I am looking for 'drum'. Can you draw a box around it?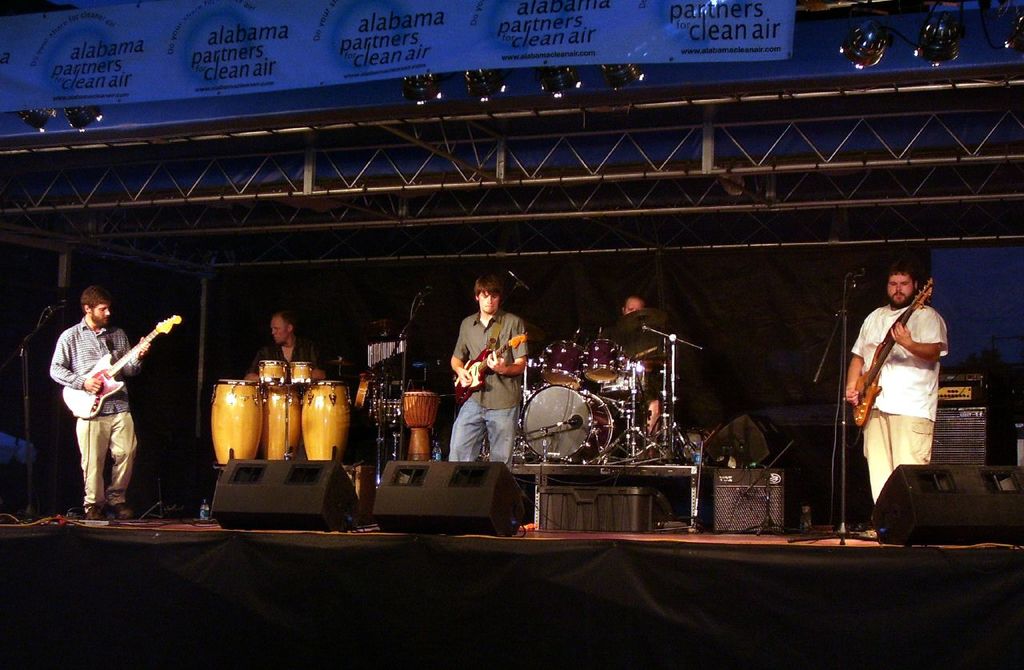
Sure, the bounding box is [left=264, top=381, right=300, bottom=461].
